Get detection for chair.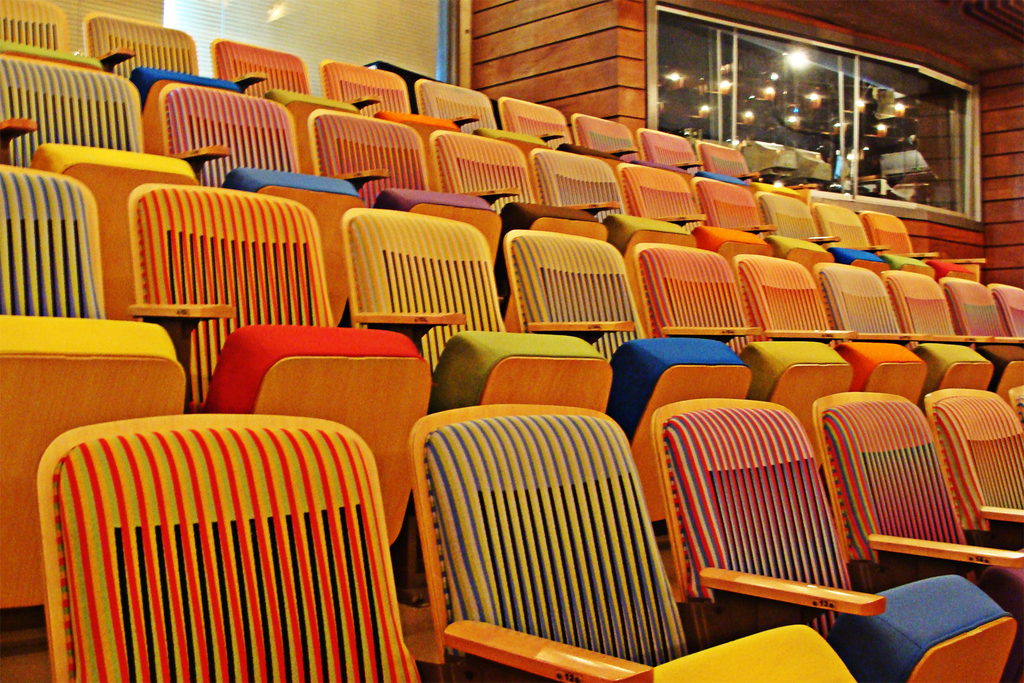
Detection: bbox=[207, 42, 349, 118].
